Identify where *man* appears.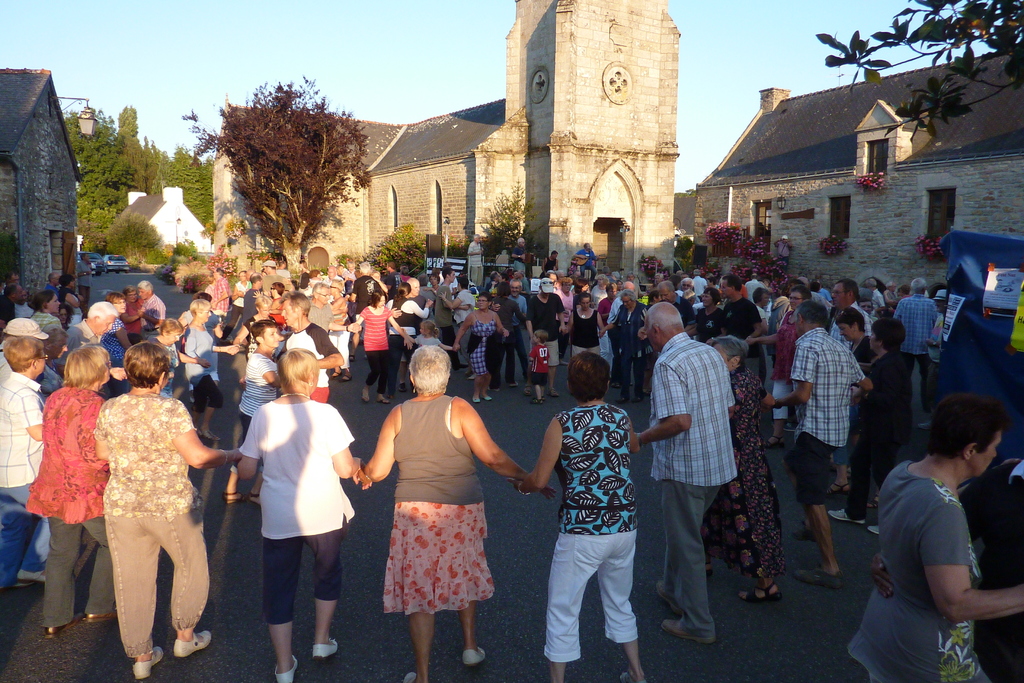
Appears at BBox(538, 247, 559, 277).
